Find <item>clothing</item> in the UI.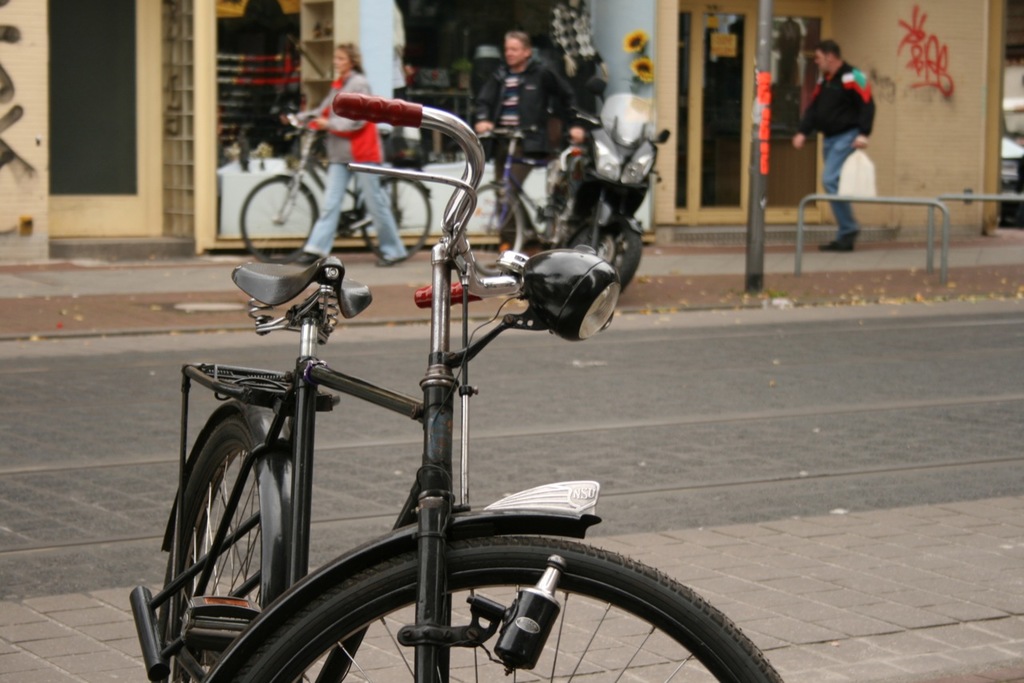
UI element at [796, 55, 874, 238].
